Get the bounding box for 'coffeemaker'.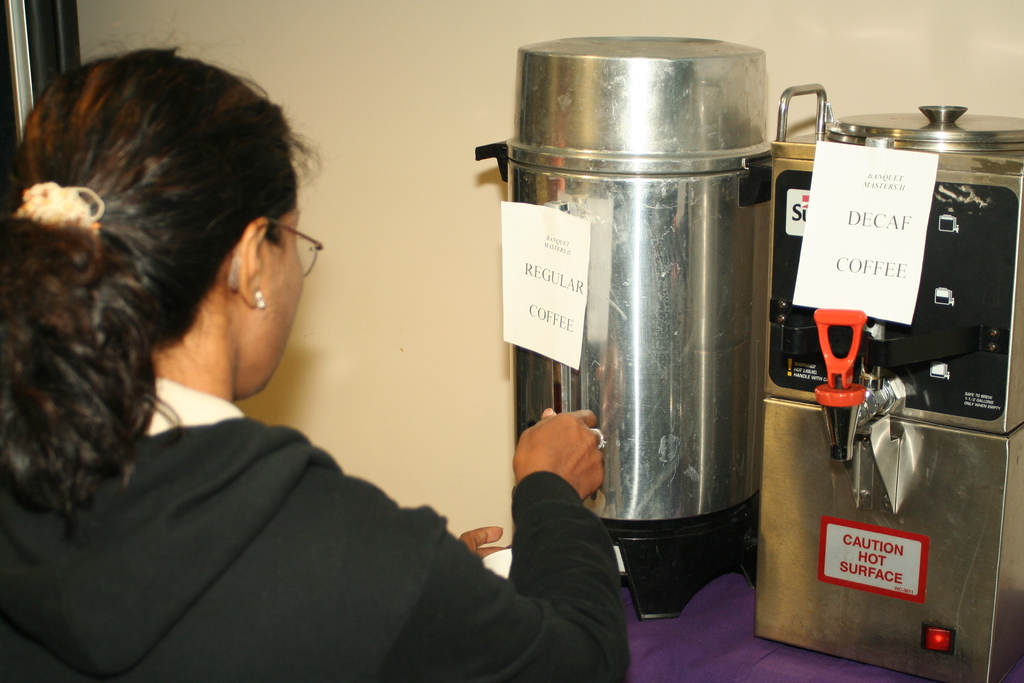
locate(473, 35, 832, 620).
